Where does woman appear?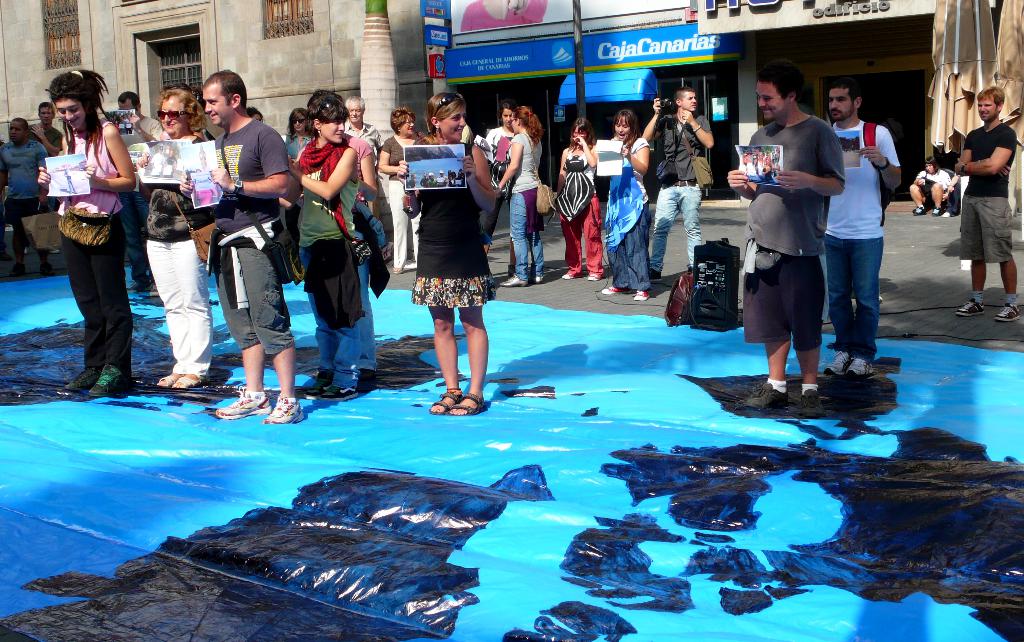
Appears at 139/84/210/397.
